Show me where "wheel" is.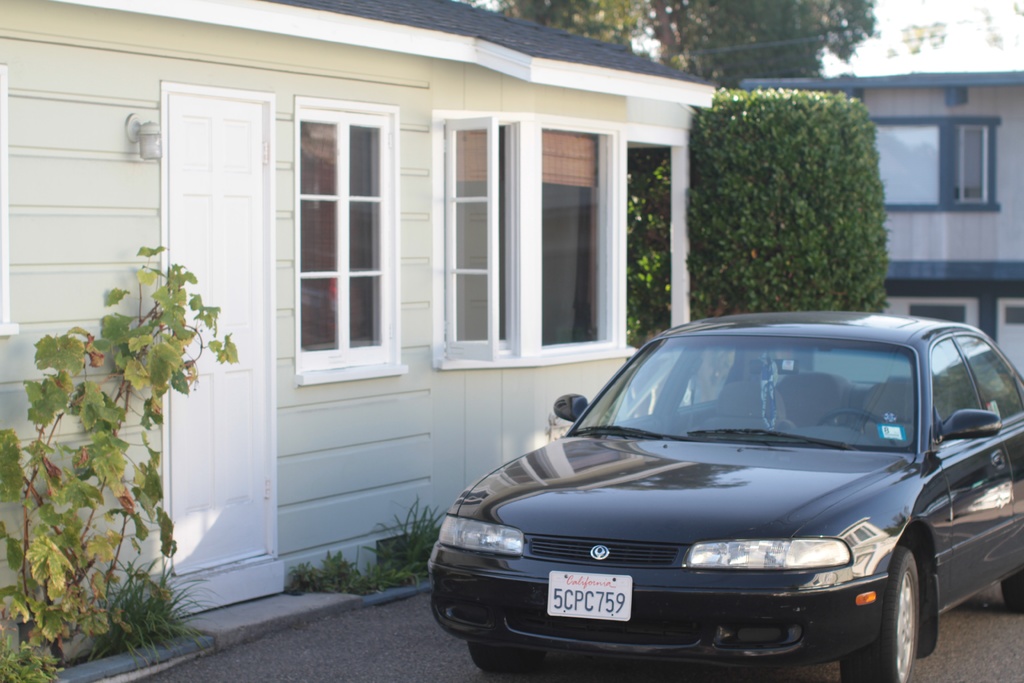
"wheel" is at locate(838, 541, 921, 682).
